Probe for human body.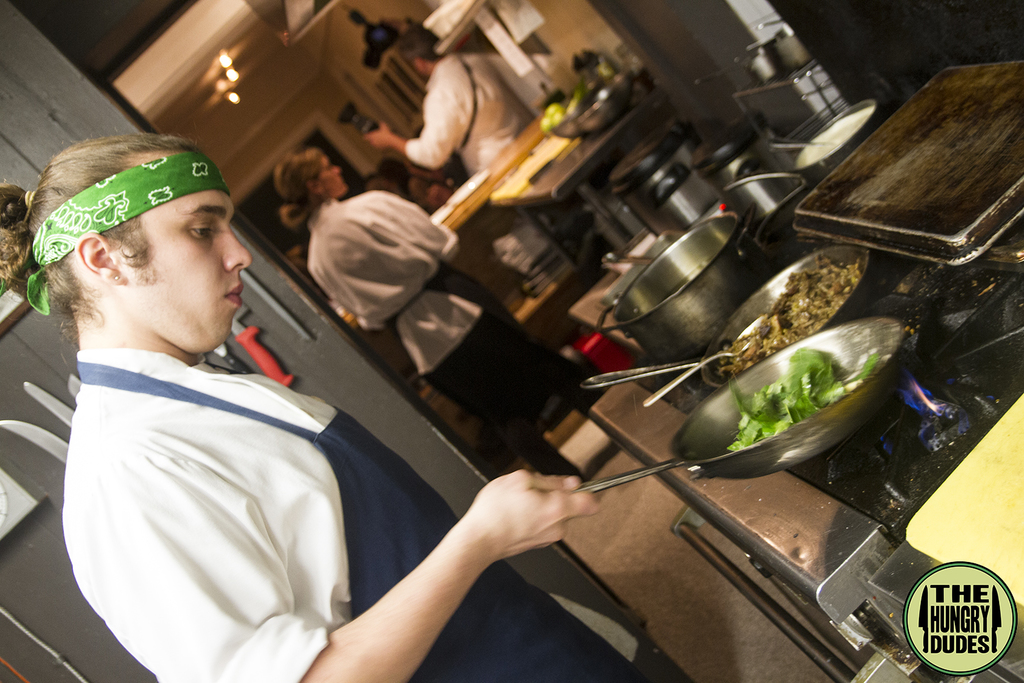
Probe result: pyautogui.locateOnScreen(362, 26, 560, 170).
